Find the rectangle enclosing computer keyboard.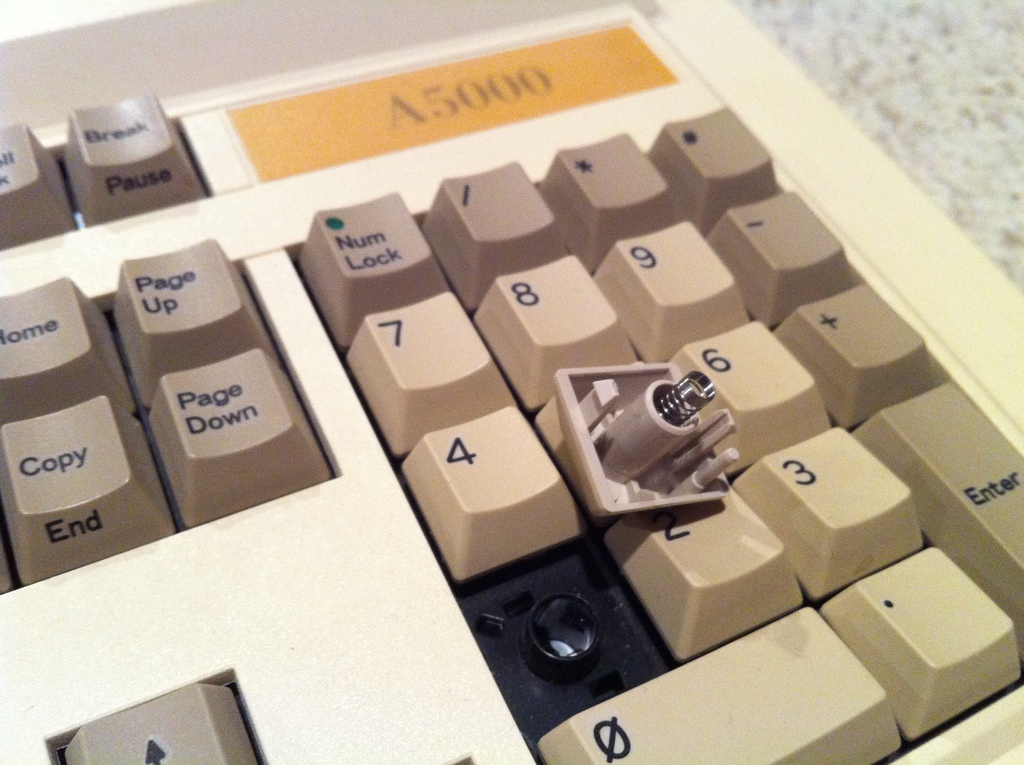
x1=0 y1=0 x2=1023 y2=764.
